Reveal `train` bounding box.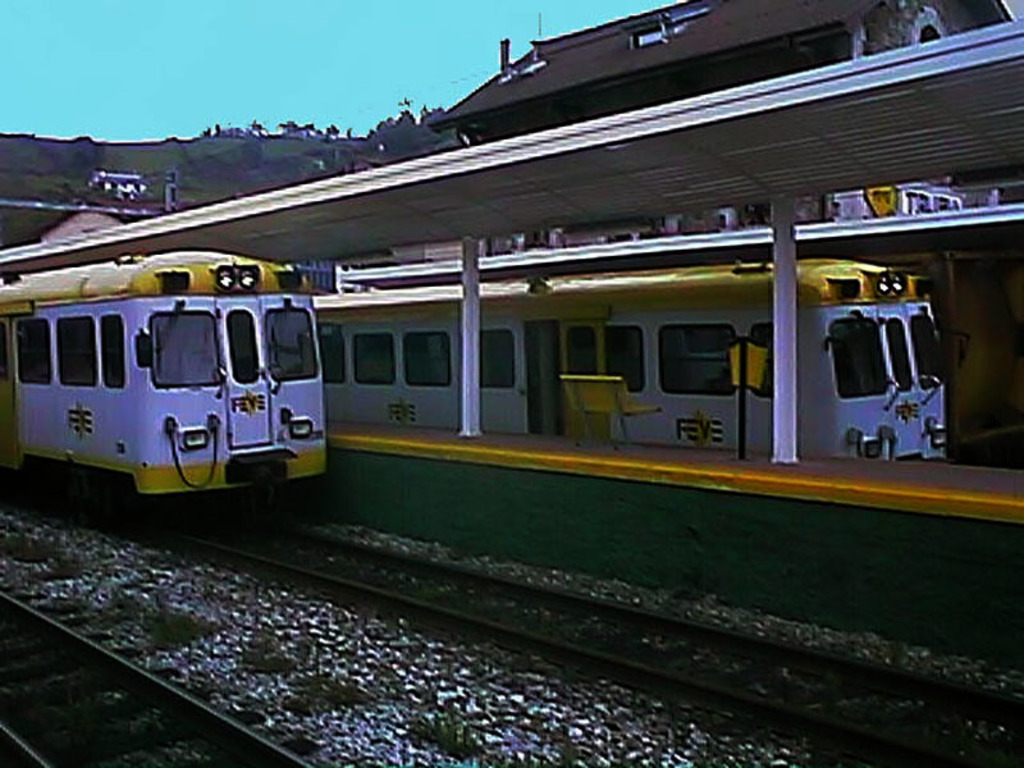
Revealed: pyautogui.locateOnScreen(314, 255, 948, 461).
